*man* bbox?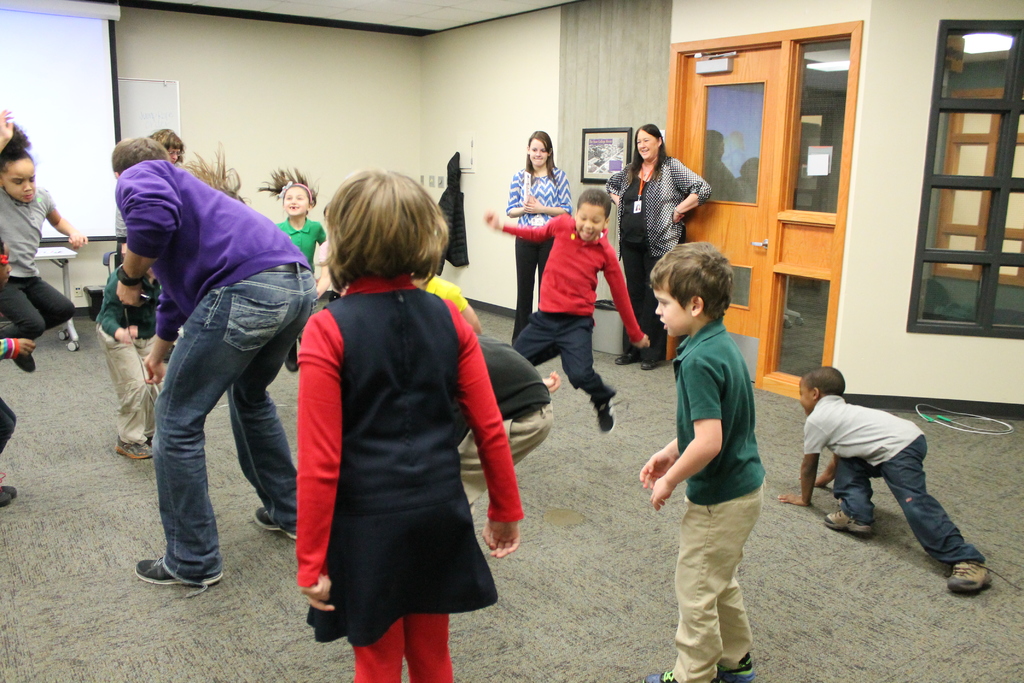
[x1=109, y1=133, x2=316, y2=586]
